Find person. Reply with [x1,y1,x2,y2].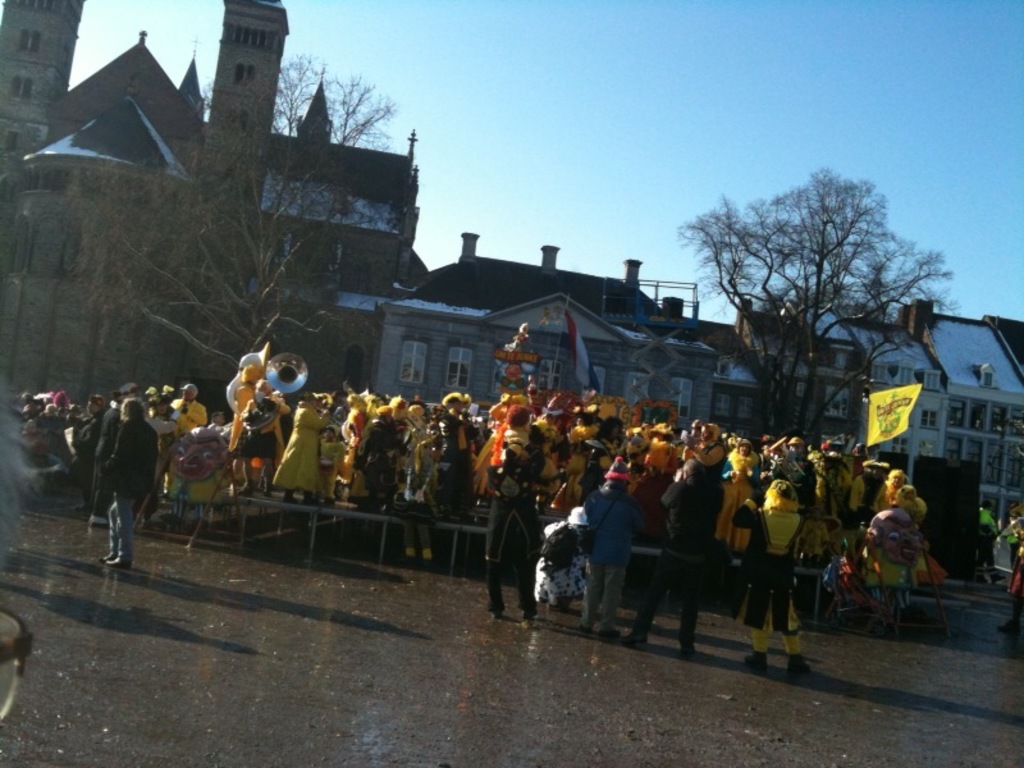
[635,458,731,658].
